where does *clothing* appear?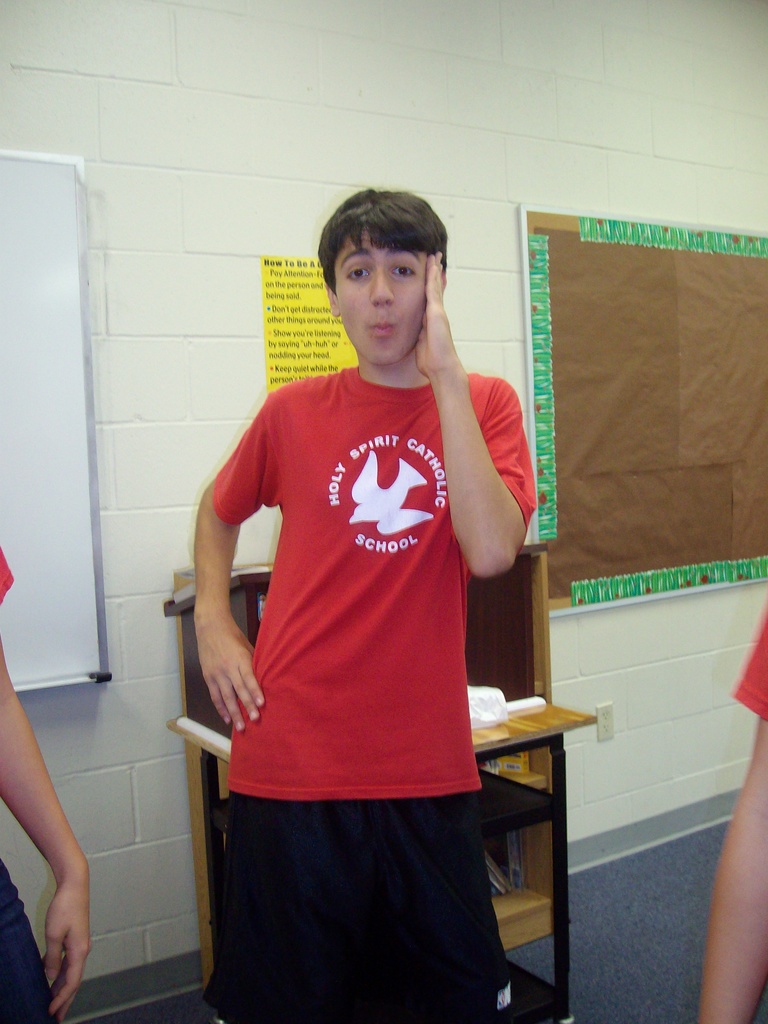
Appears at <box>178,183,547,1018</box>.
